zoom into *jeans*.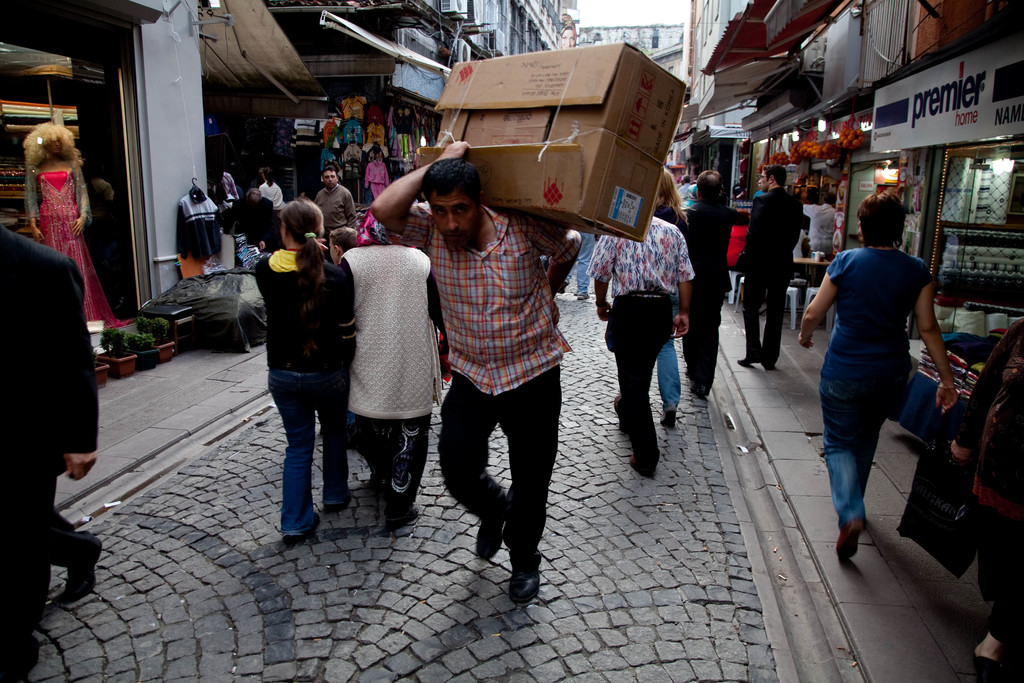
Zoom target: Rect(679, 298, 719, 393).
